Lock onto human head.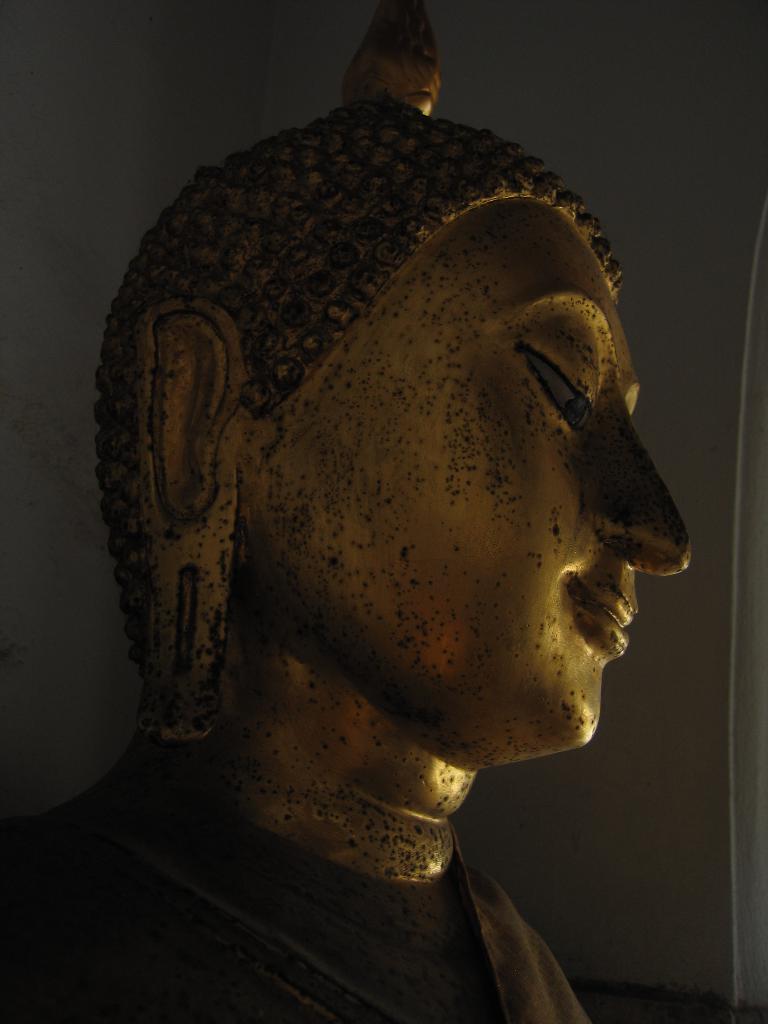
Locked: [103,86,688,897].
